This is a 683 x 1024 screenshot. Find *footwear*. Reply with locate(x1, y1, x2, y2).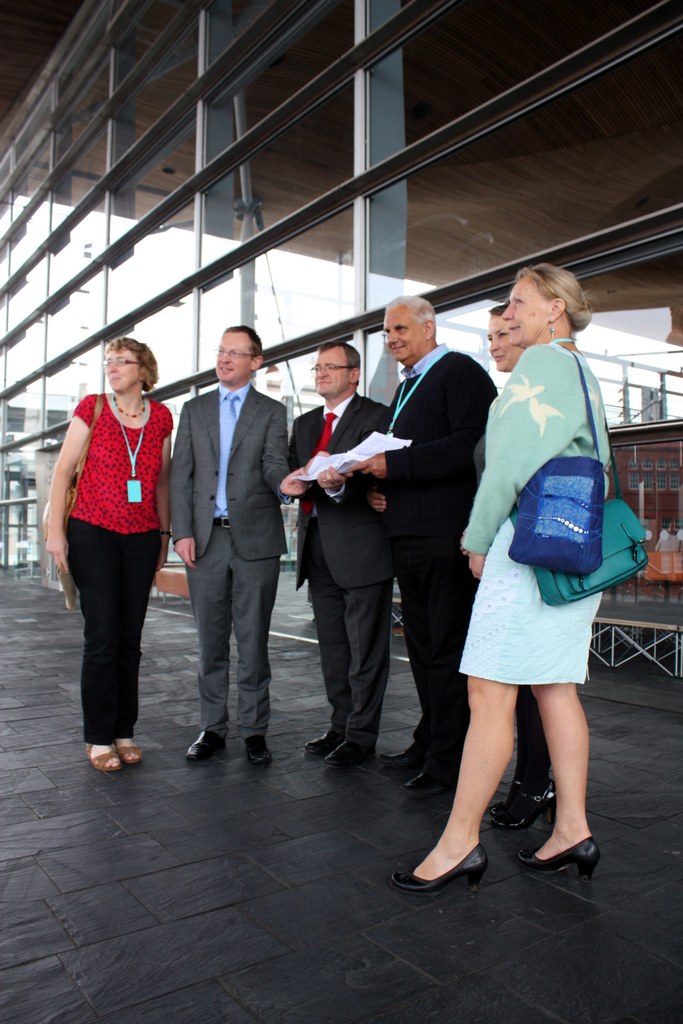
locate(119, 747, 143, 768).
